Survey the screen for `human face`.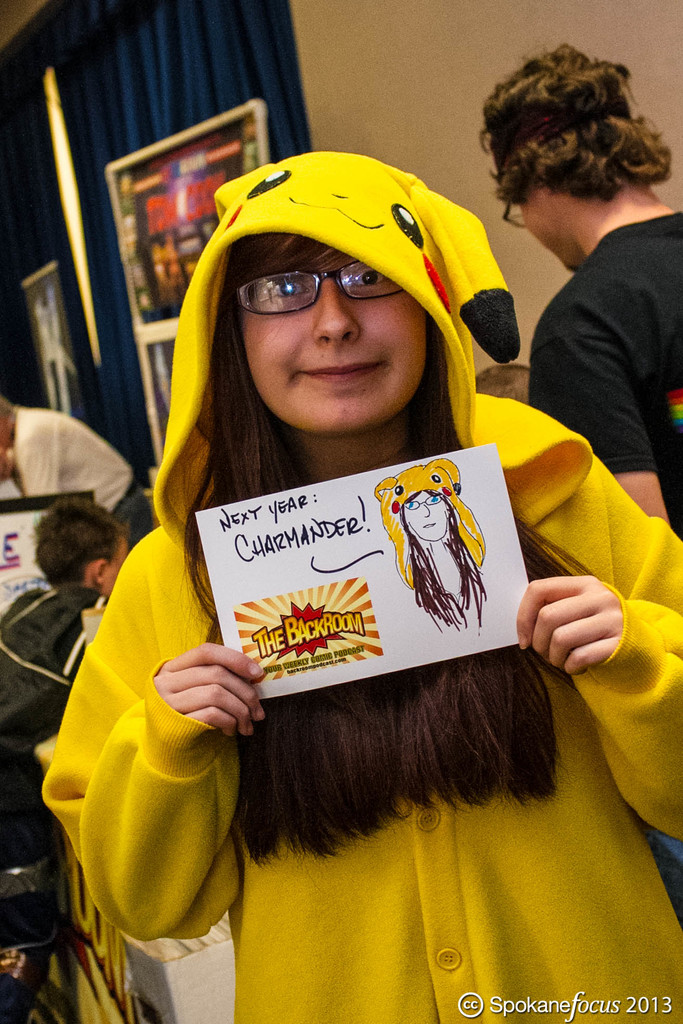
Survey found: select_region(245, 230, 424, 436).
